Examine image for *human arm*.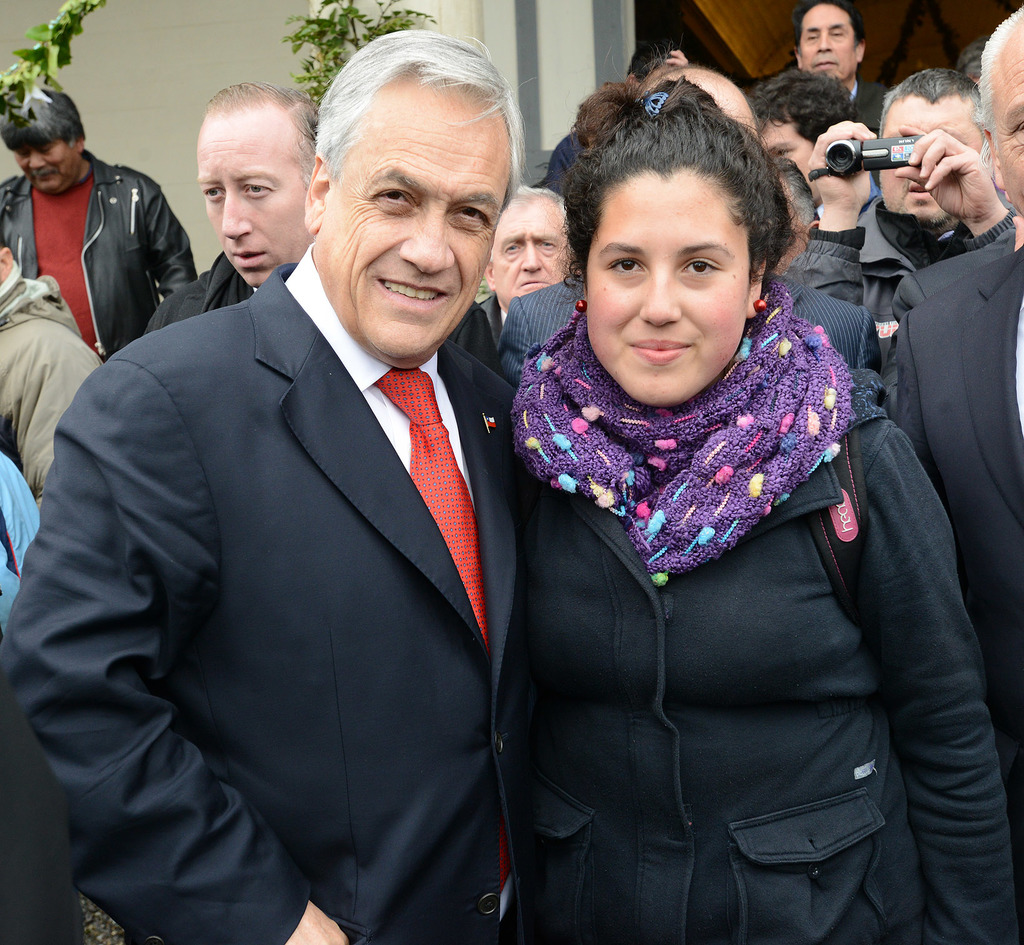
Examination result: box=[893, 118, 1014, 242].
